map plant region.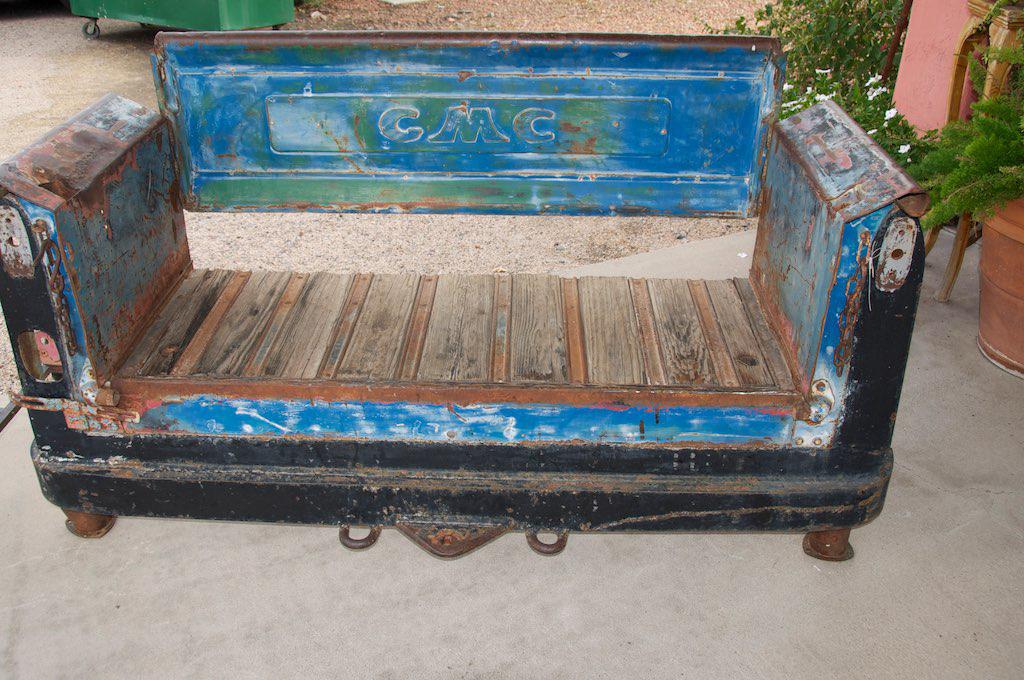
Mapped to region(690, 0, 940, 174).
